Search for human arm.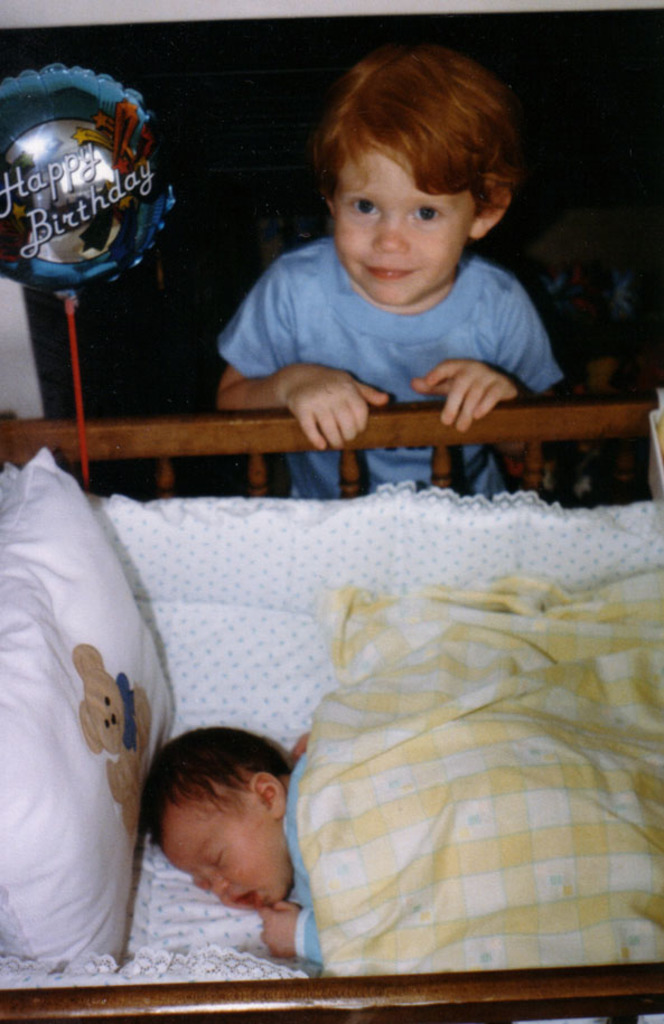
Found at x1=411, y1=274, x2=553, y2=464.
